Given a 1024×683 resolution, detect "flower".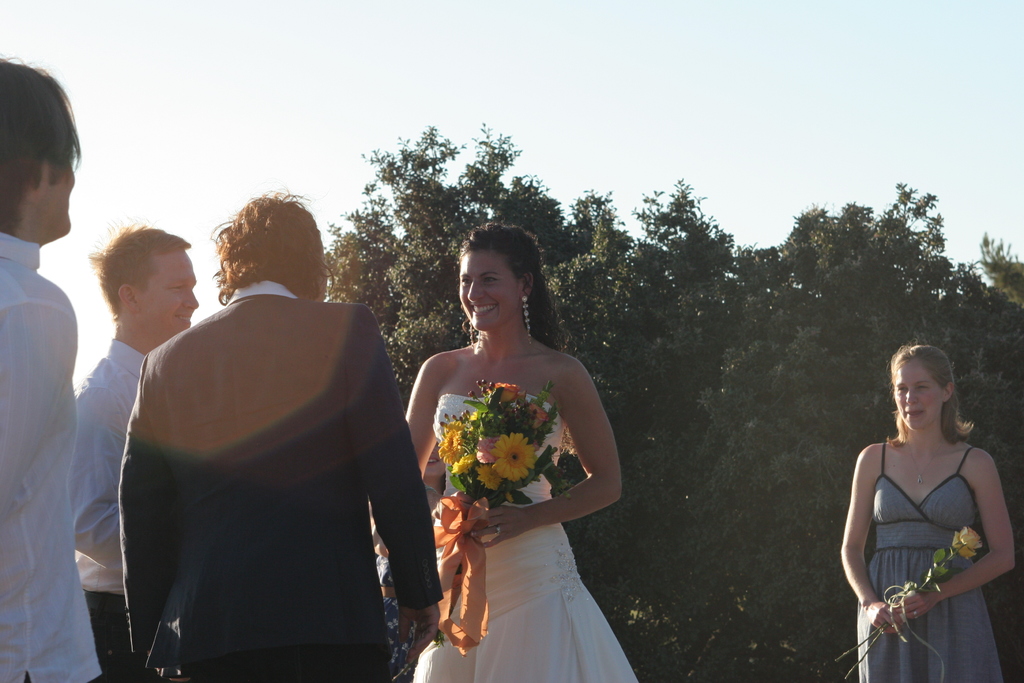
l=957, t=527, r=983, b=553.
